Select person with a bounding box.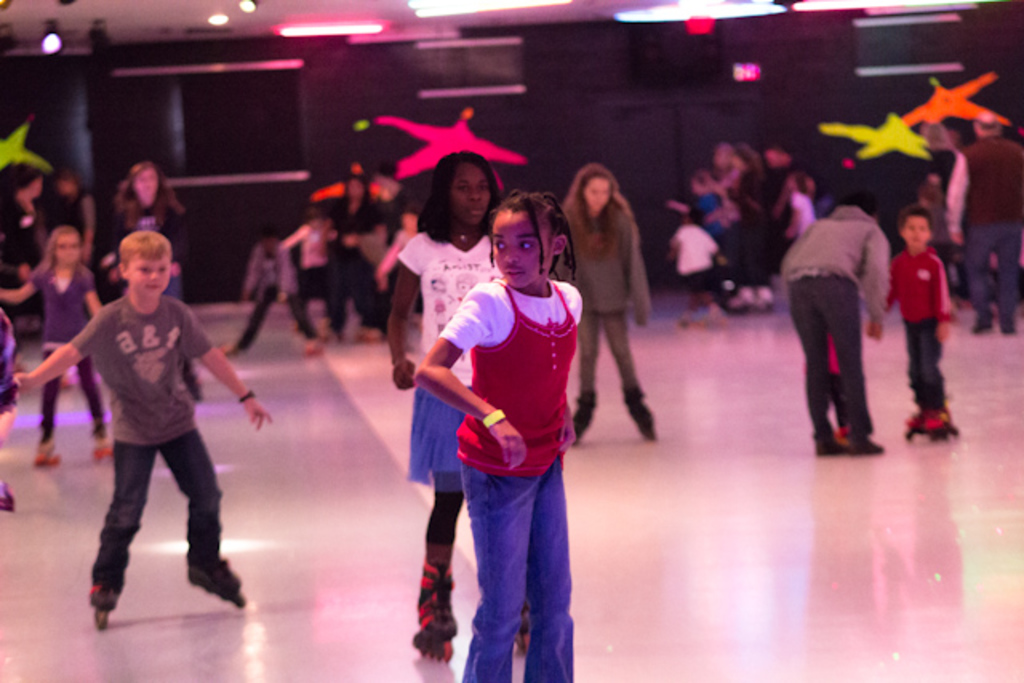
BBox(891, 192, 965, 451).
